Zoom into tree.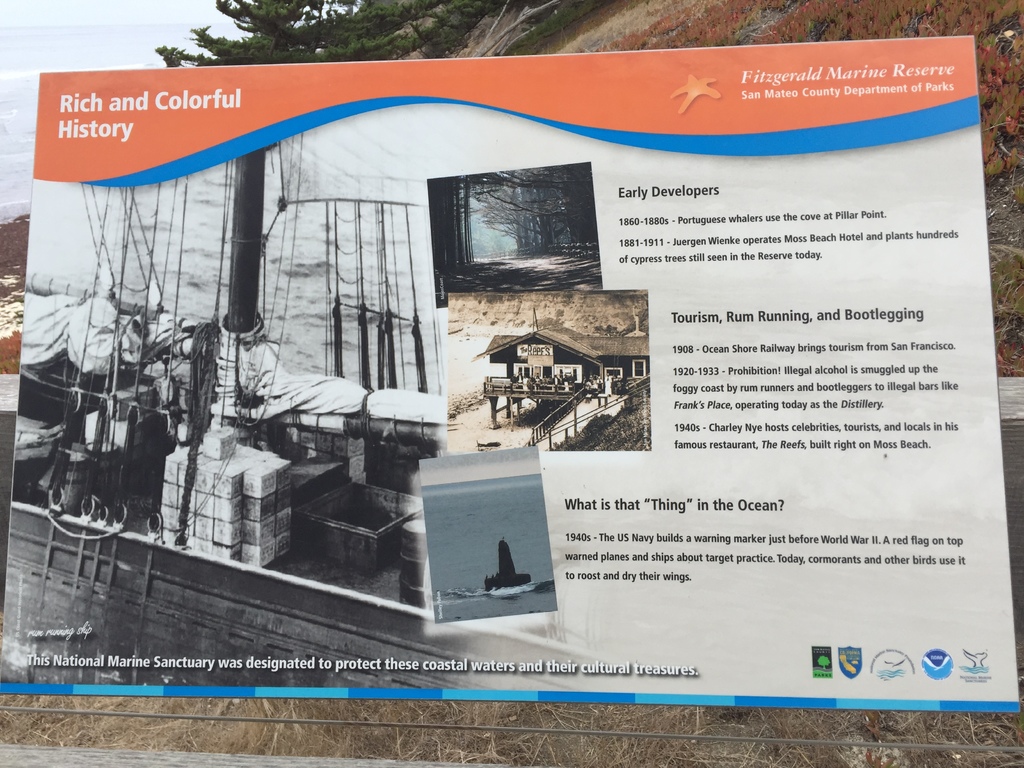
Zoom target: l=152, t=0, r=448, b=68.
